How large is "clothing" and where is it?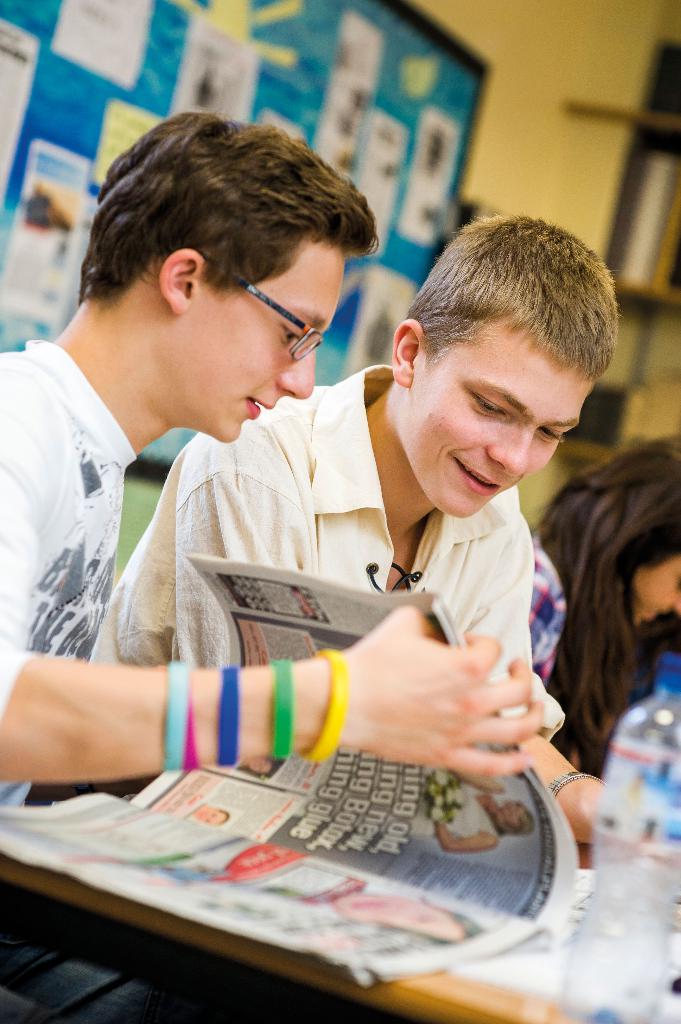
Bounding box: <bbox>0, 339, 152, 836</bbox>.
